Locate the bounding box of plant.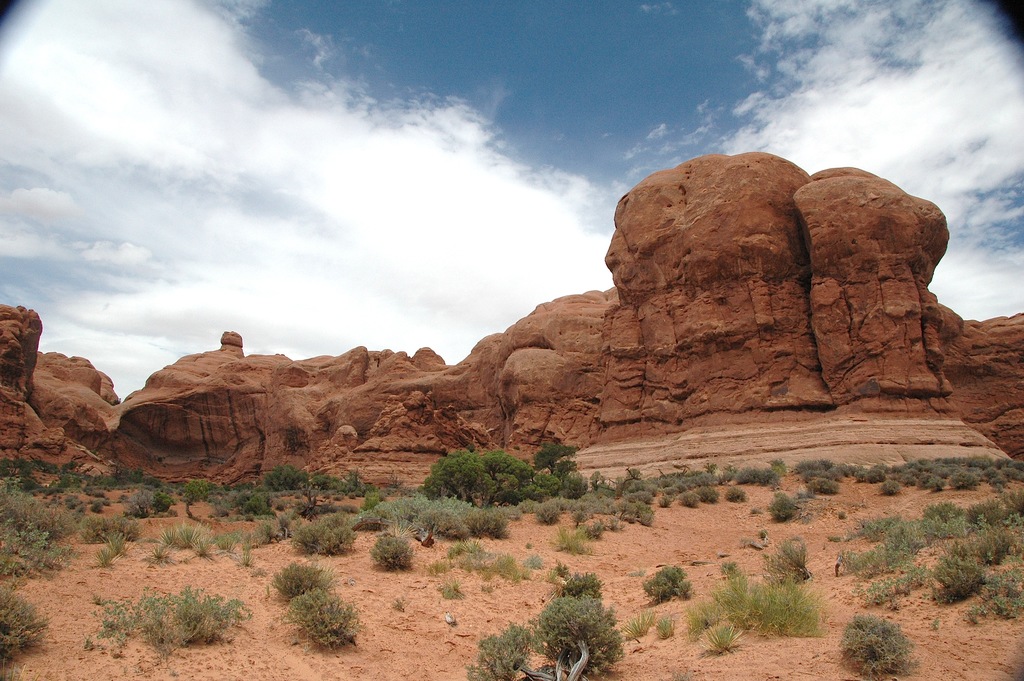
Bounding box: {"left": 685, "top": 595, "right": 727, "bottom": 640}.
